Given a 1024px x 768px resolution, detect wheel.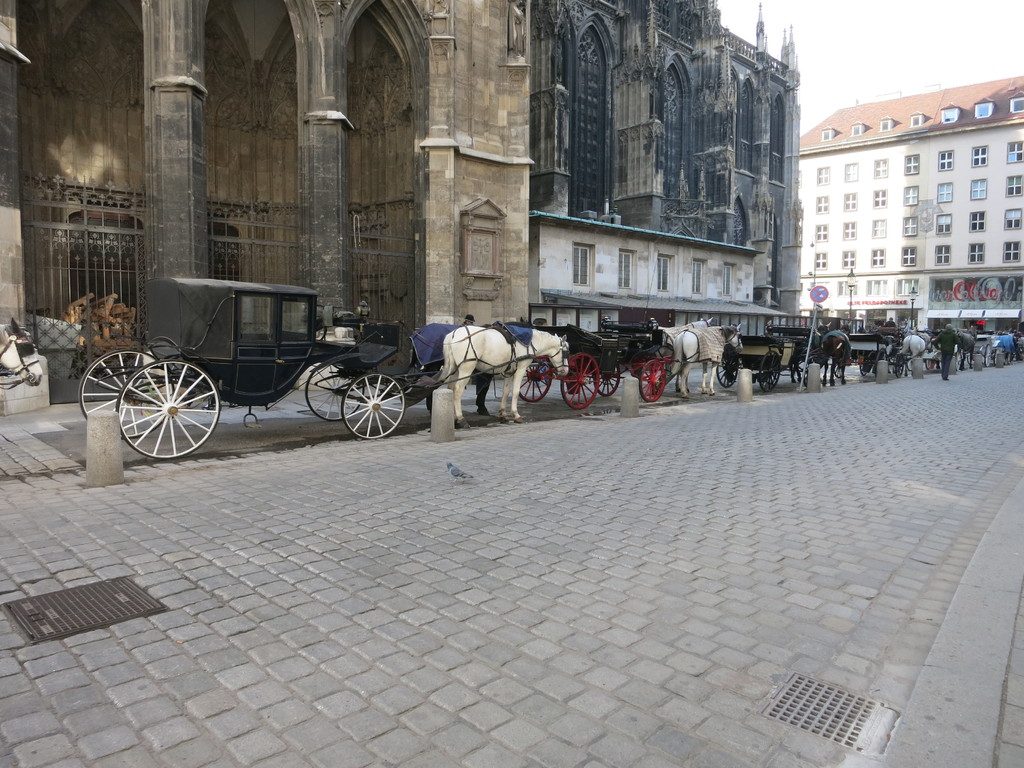
<bbox>830, 358, 842, 374</bbox>.
